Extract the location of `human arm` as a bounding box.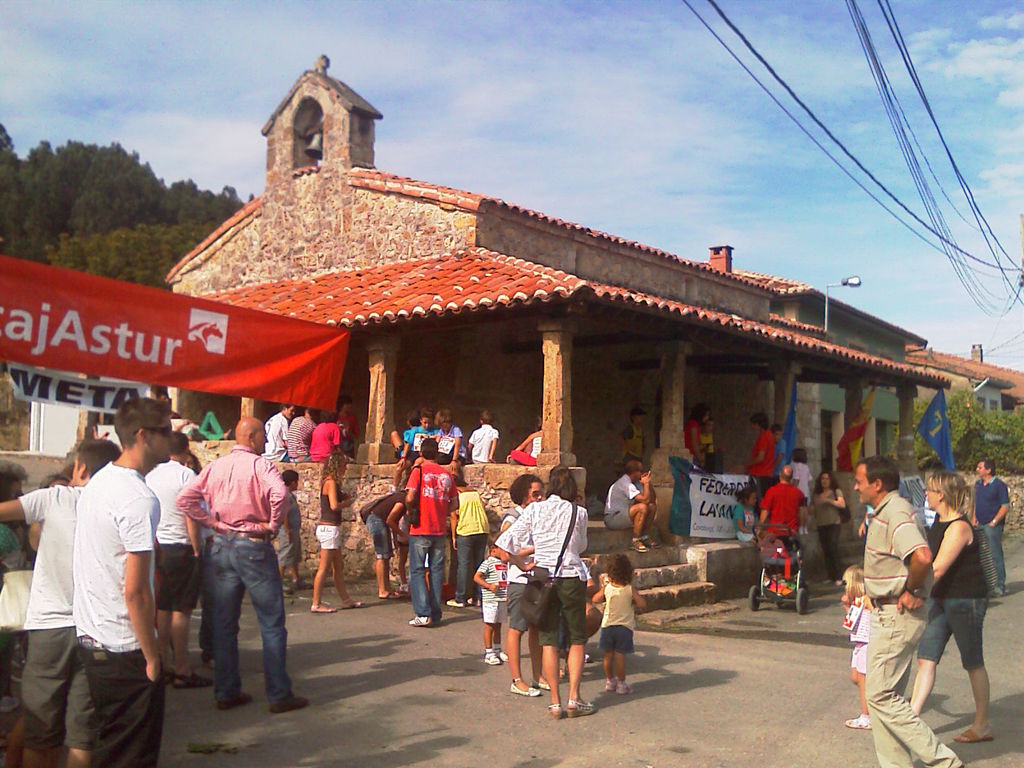
x1=259, y1=454, x2=285, y2=545.
